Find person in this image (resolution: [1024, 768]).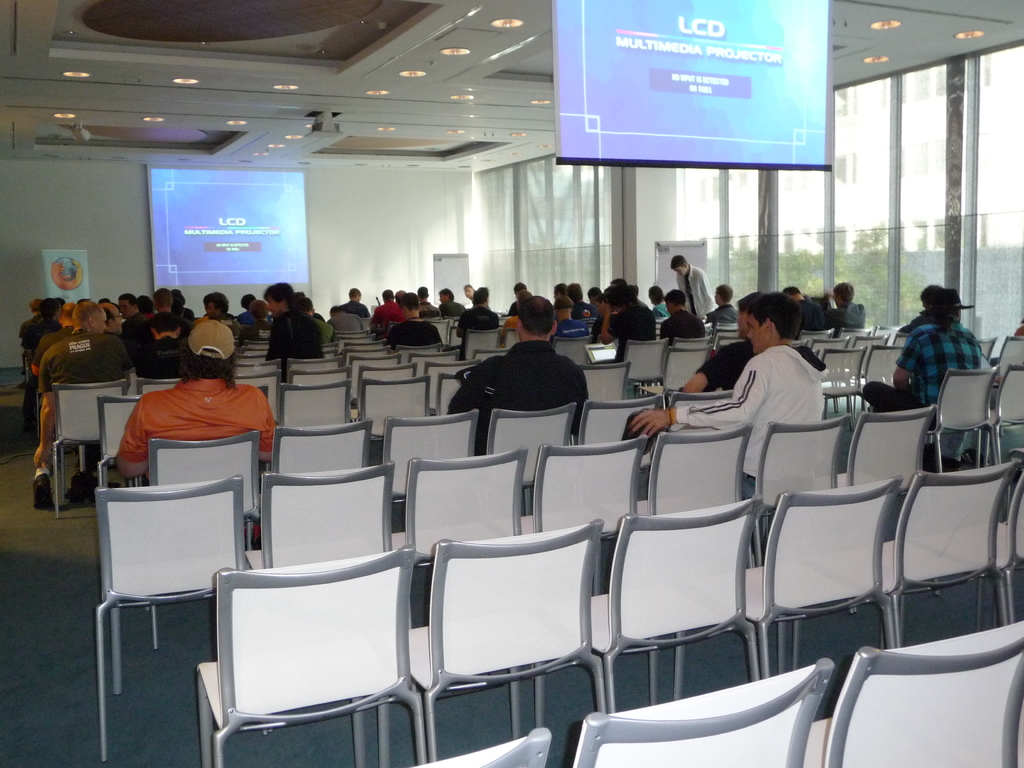
16/302/78/437.
